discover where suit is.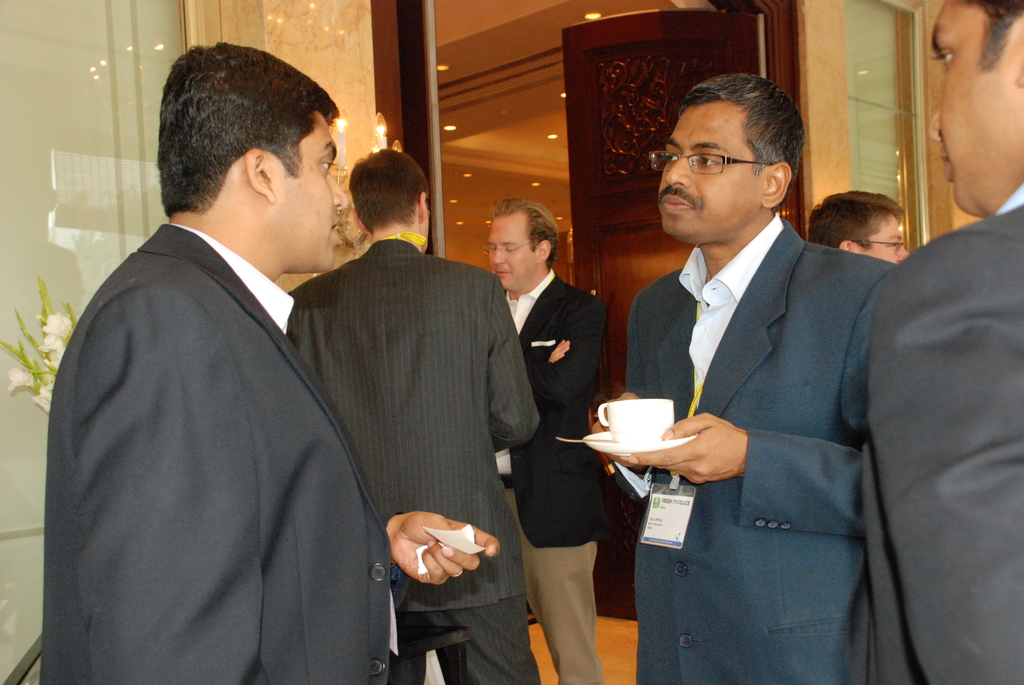
Discovered at <box>605,207,896,684</box>.
